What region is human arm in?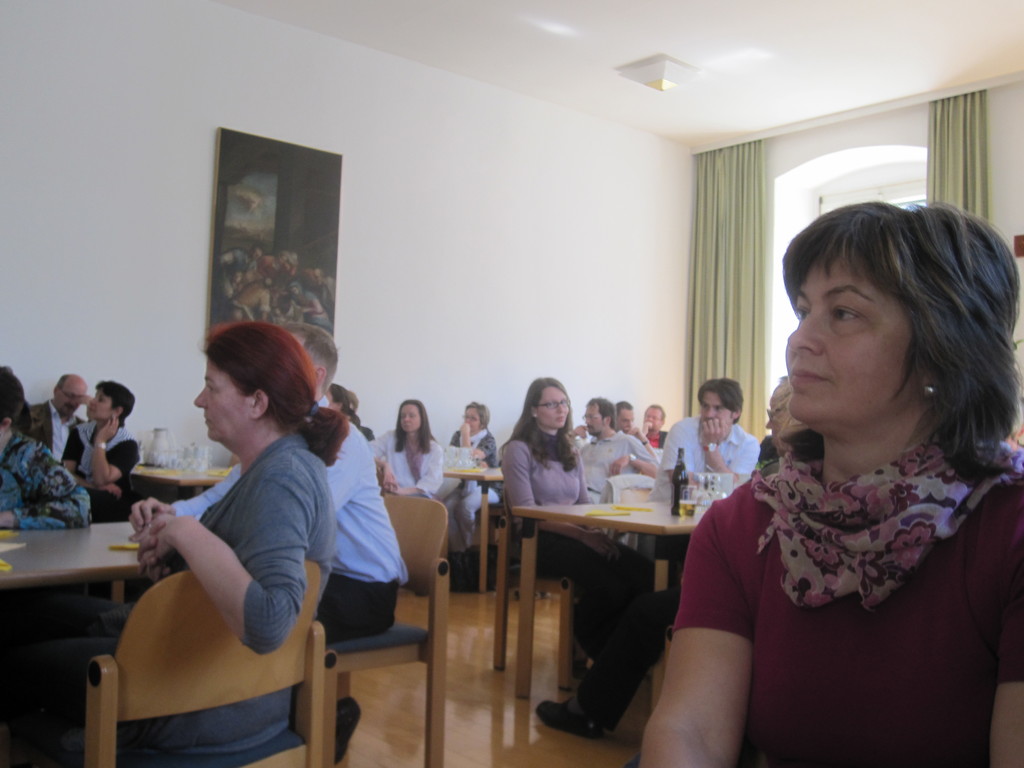
box(384, 441, 447, 498).
